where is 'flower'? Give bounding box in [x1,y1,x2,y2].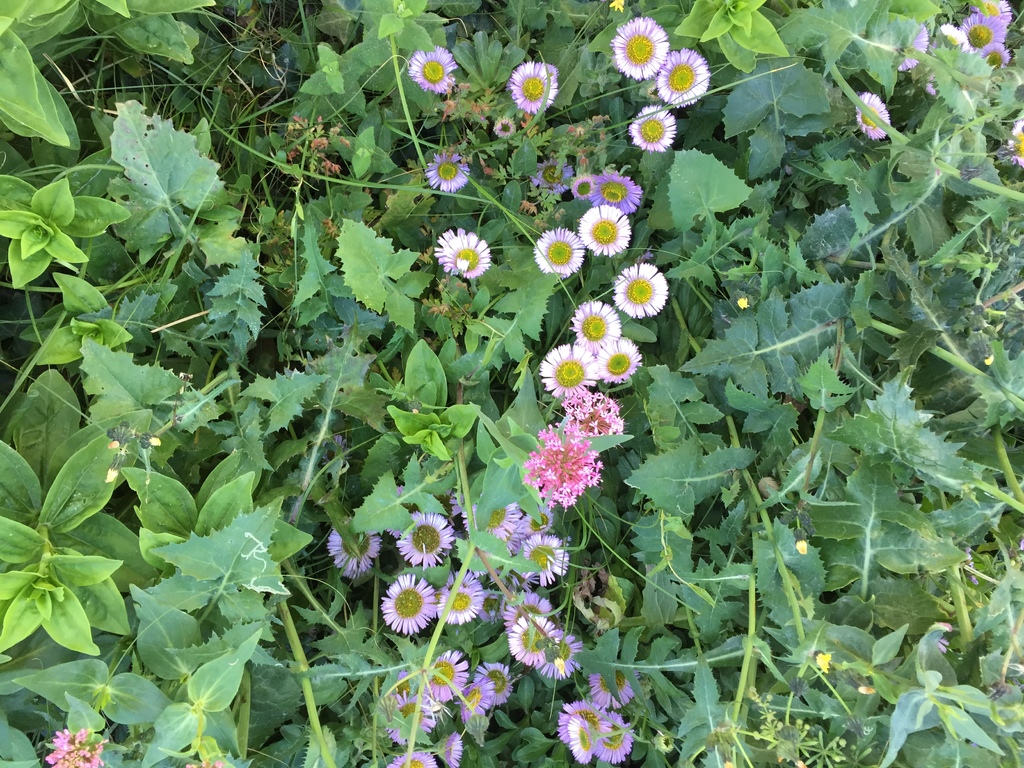
[959,4,1005,51].
